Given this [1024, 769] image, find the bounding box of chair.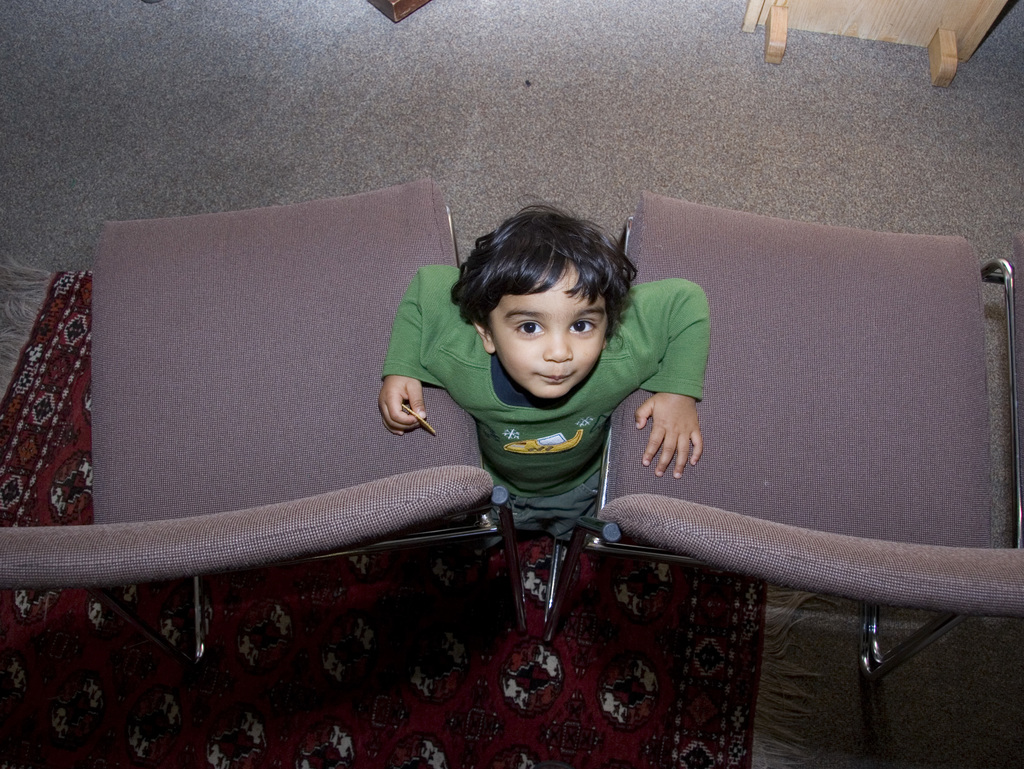
<bbox>543, 190, 1023, 694</bbox>.
